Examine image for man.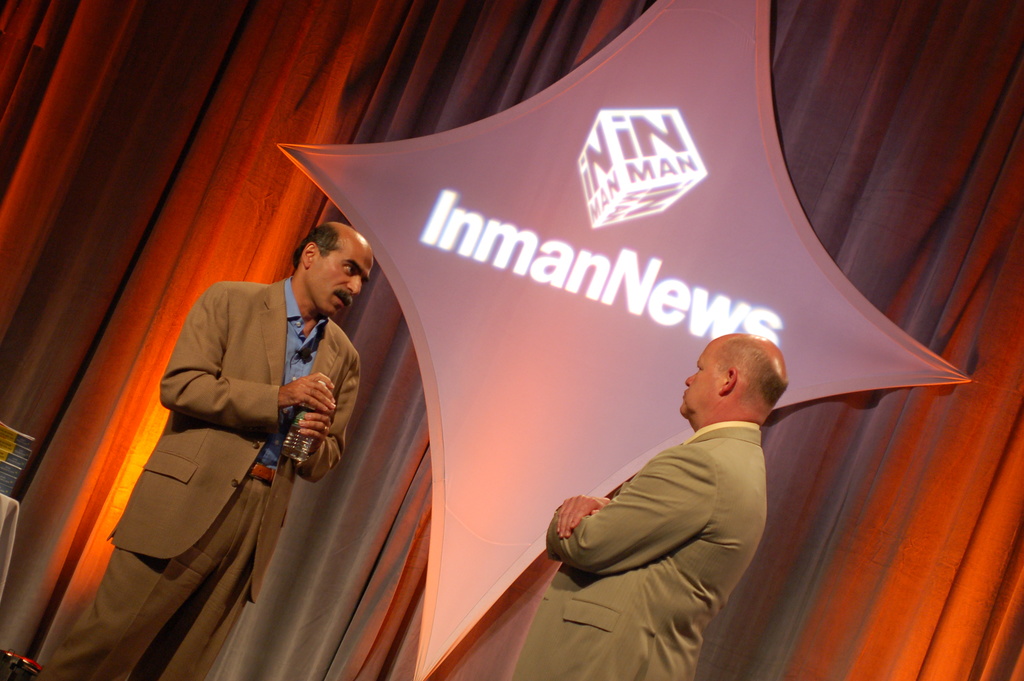
Examination result: box=[548, 313, 848, 668].
